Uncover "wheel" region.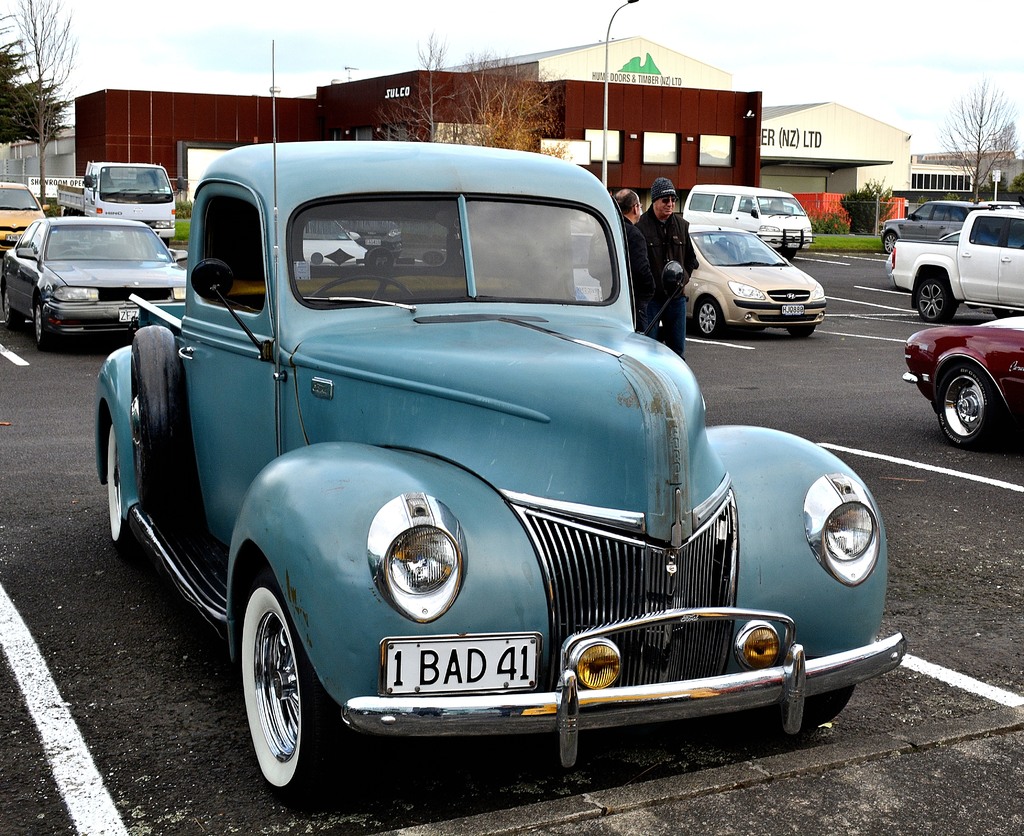
Uncovered: left=108, top=424, right=148, bottom=559.
